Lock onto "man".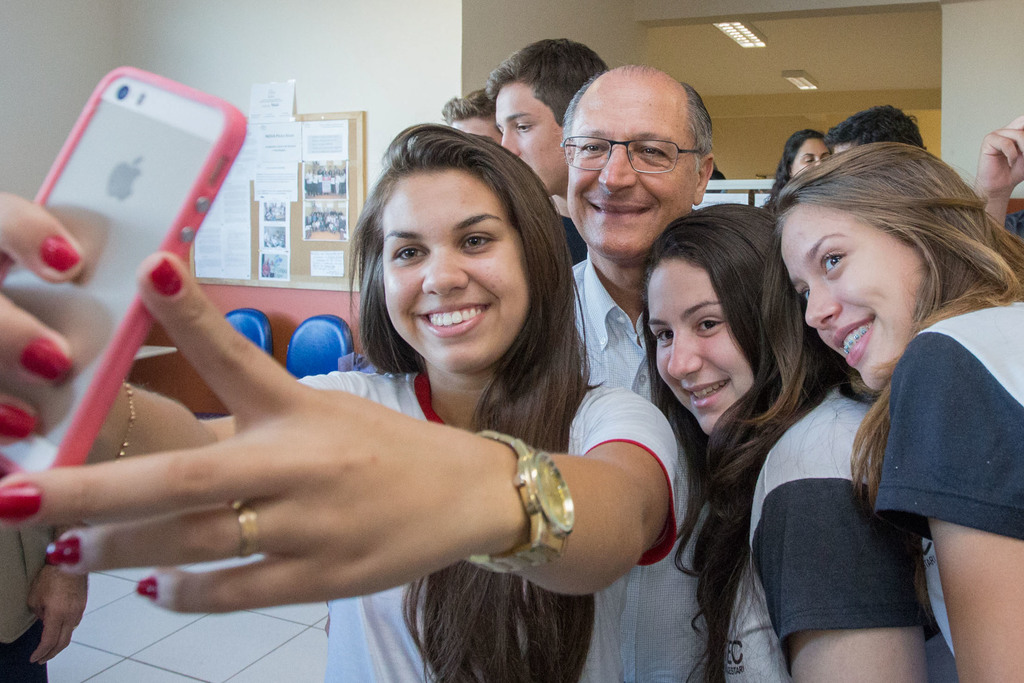
Locked: bbox=[522, 60, 760, 328].
